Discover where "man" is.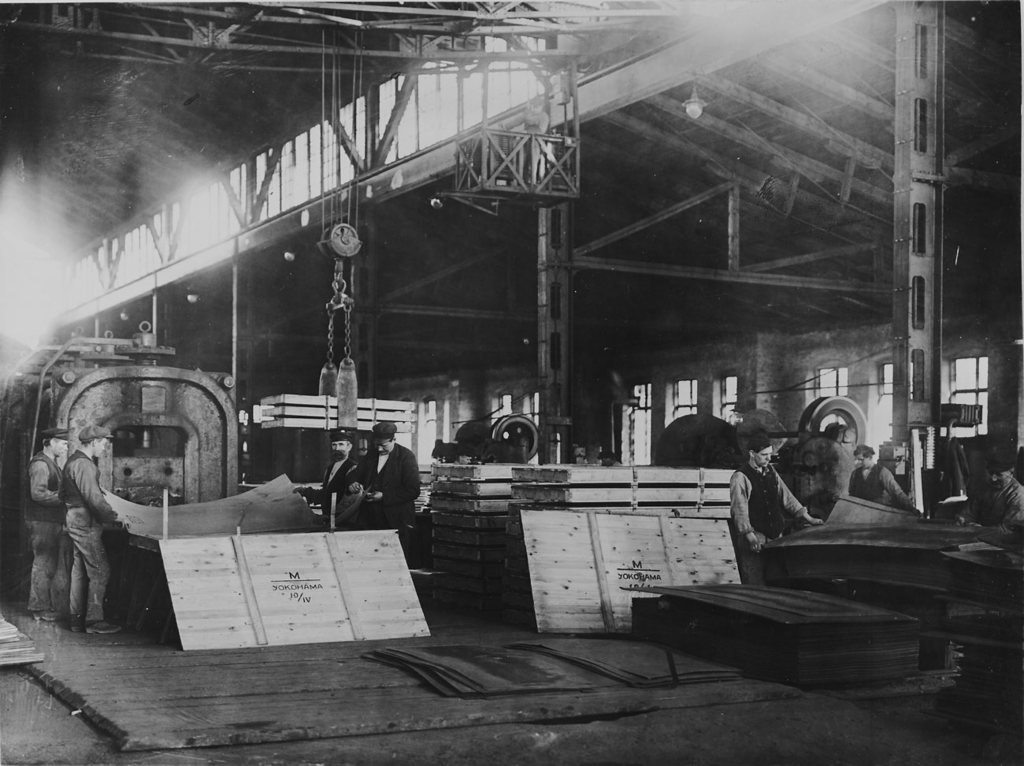
Discovered at pyautogui.locateOnScreen(290, 431, 358, 518).
